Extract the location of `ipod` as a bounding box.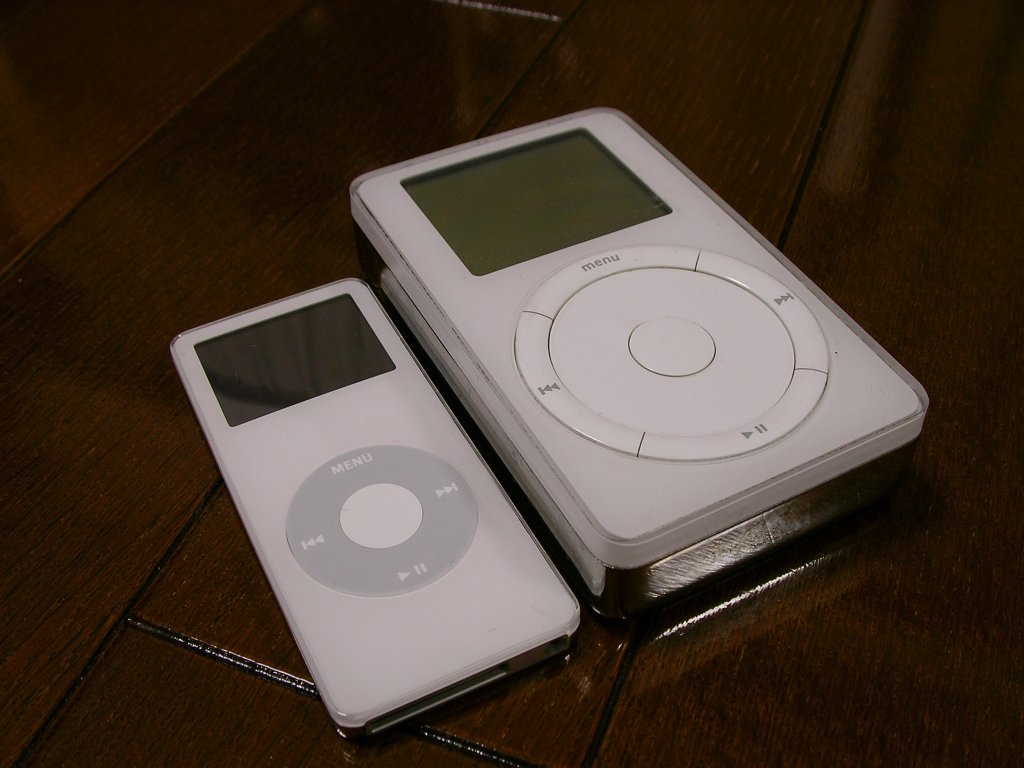
{"left": 344, "top": 104, "right": 930, "bottom": 567}.
